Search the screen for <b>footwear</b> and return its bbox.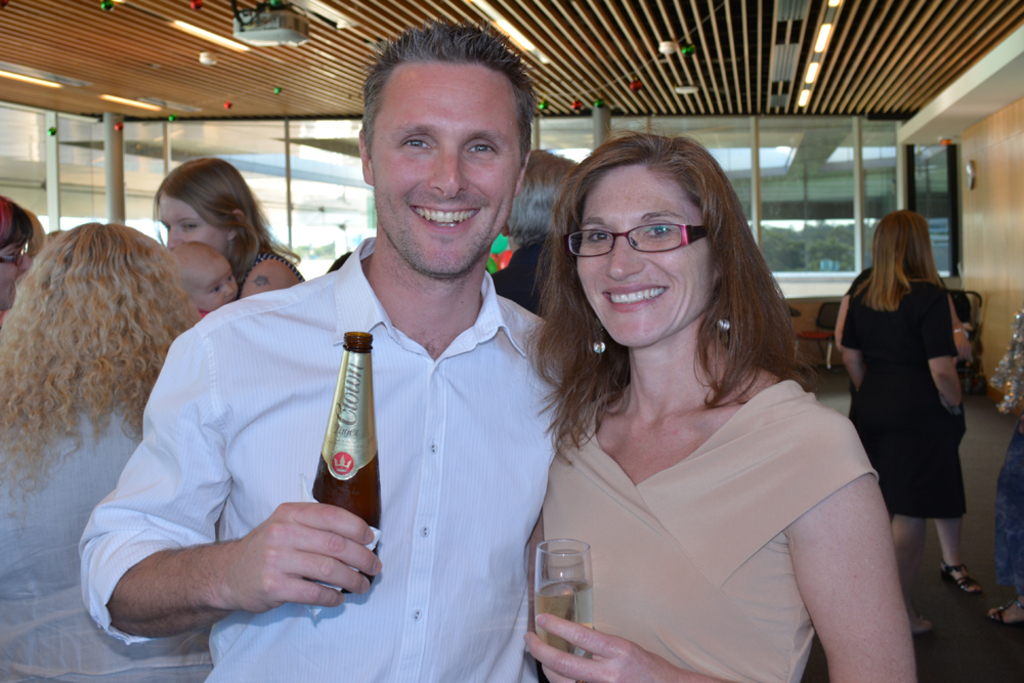
Found: [left=977, top=593, right=1023, bottom=640].
